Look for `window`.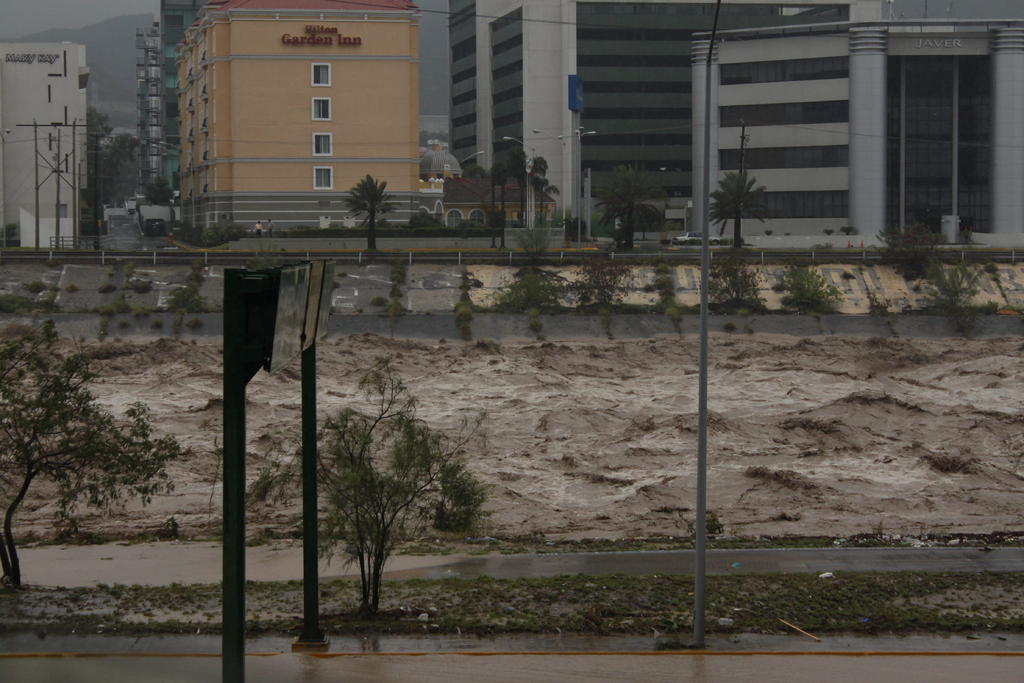
Found: detection(719, 145, 845, 169).
